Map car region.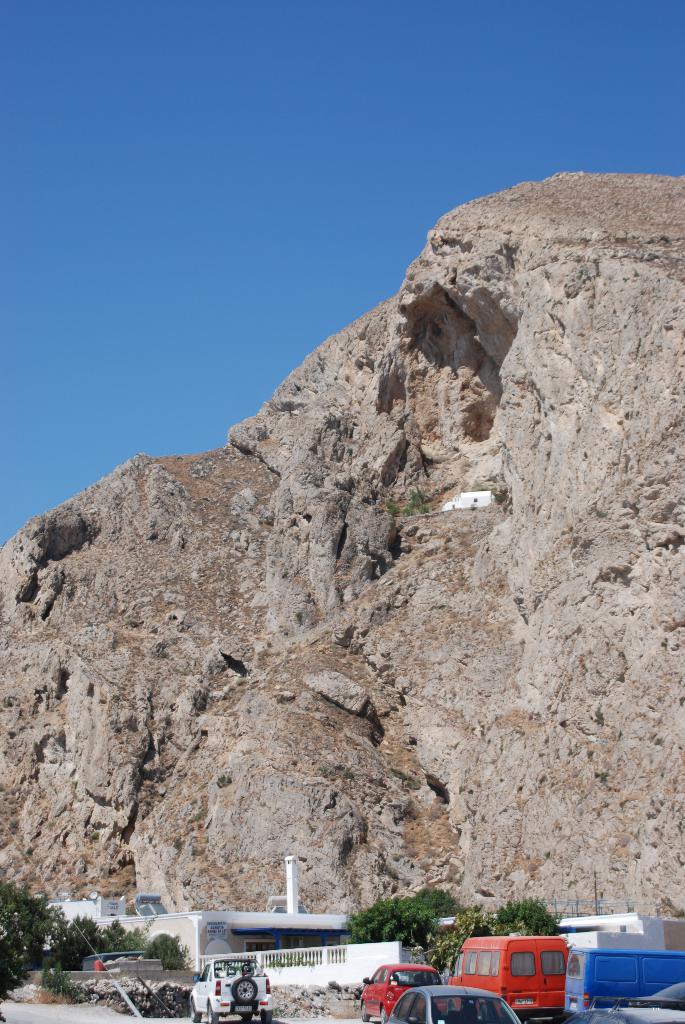
Mapped to <box>384,988,523,1023</box>.
